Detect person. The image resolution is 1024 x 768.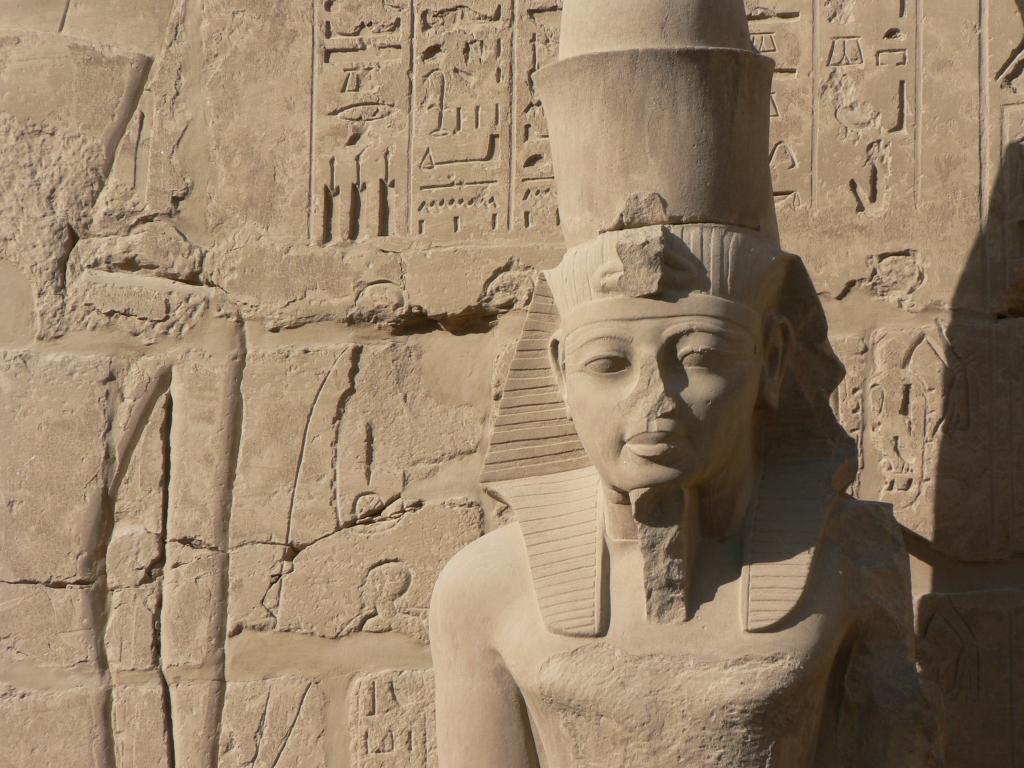
l=429, t=227, r=929, b=767.
